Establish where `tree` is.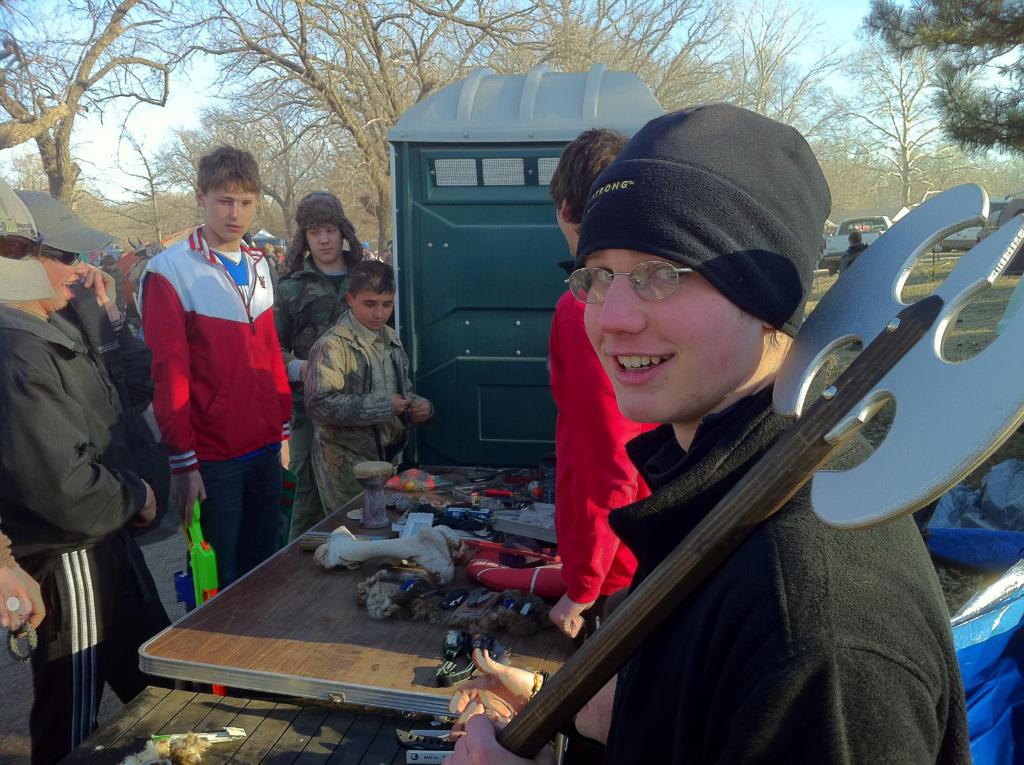
Established at select_region(418, 0, 660, 87).
